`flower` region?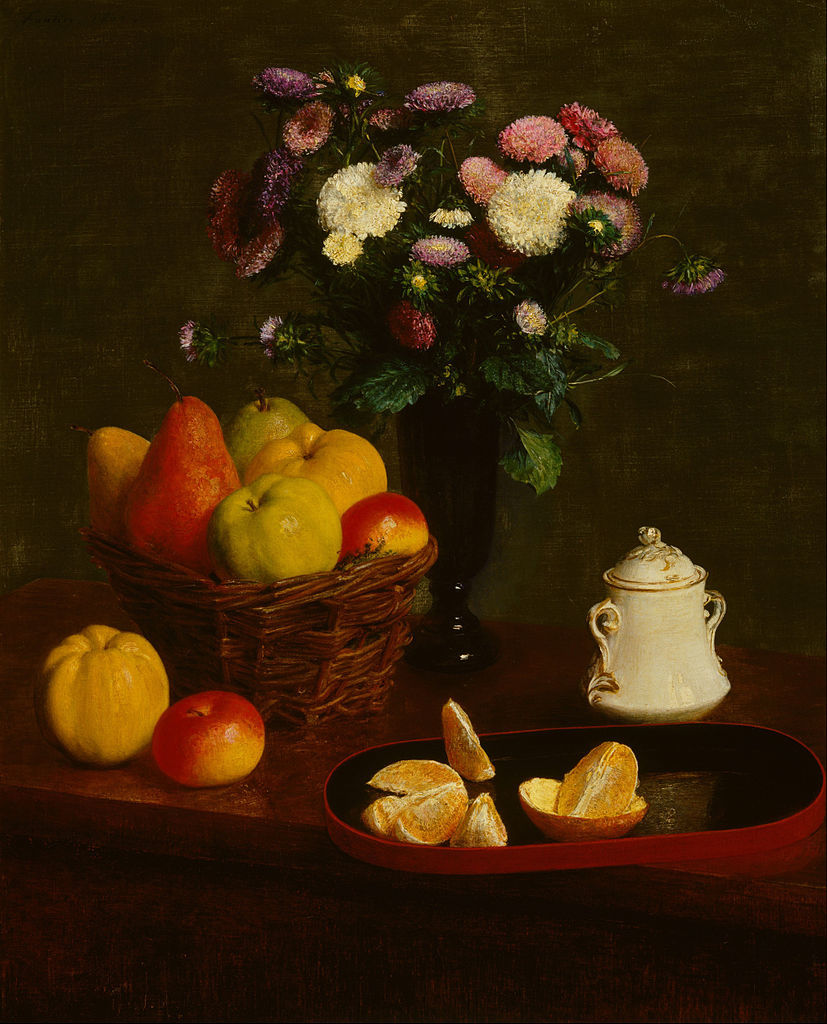
select_region(516, 299, 552, 344)
